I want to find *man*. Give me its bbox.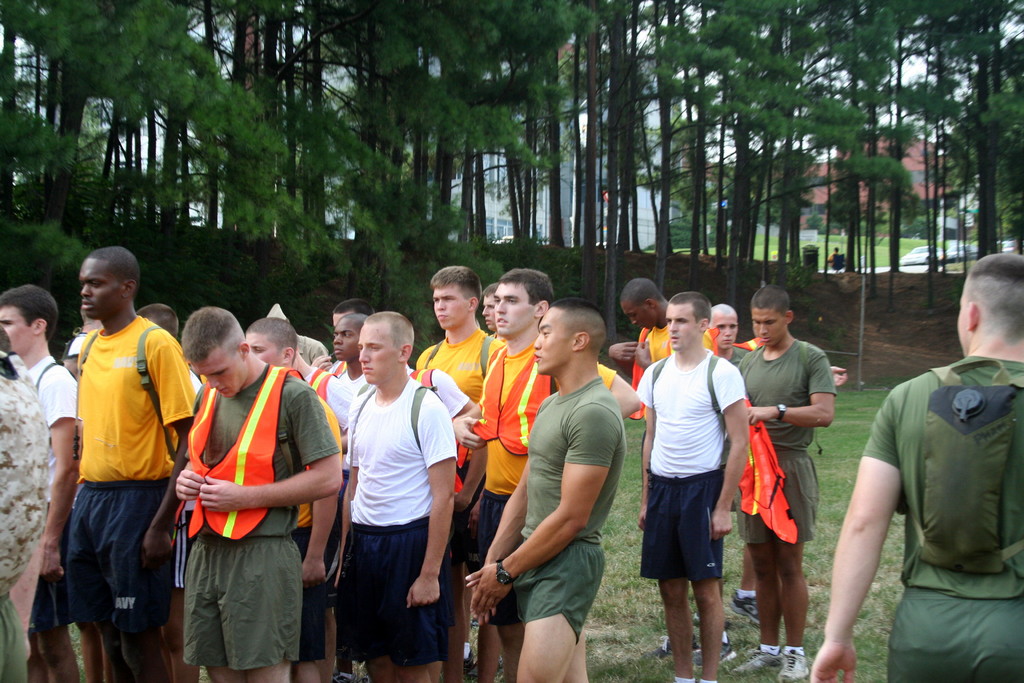
bbox=(476, 277, 502, 336).
